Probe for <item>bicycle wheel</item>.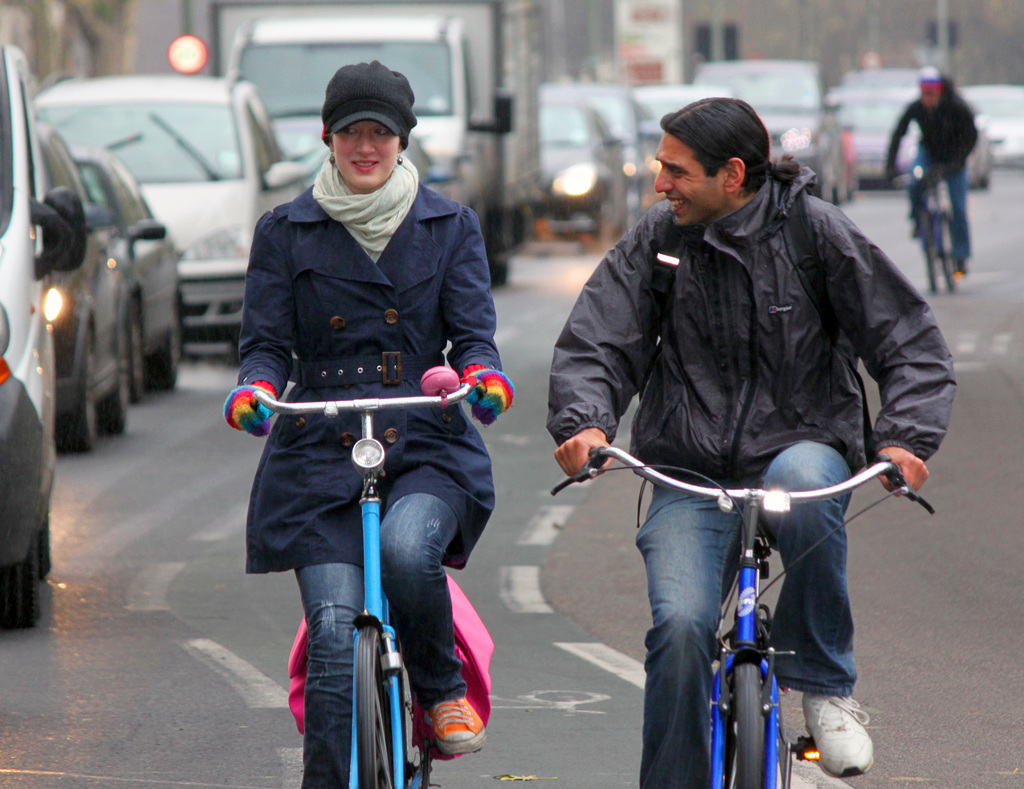
Probe result: (left=724, top=663, right=770, bottom=788).
